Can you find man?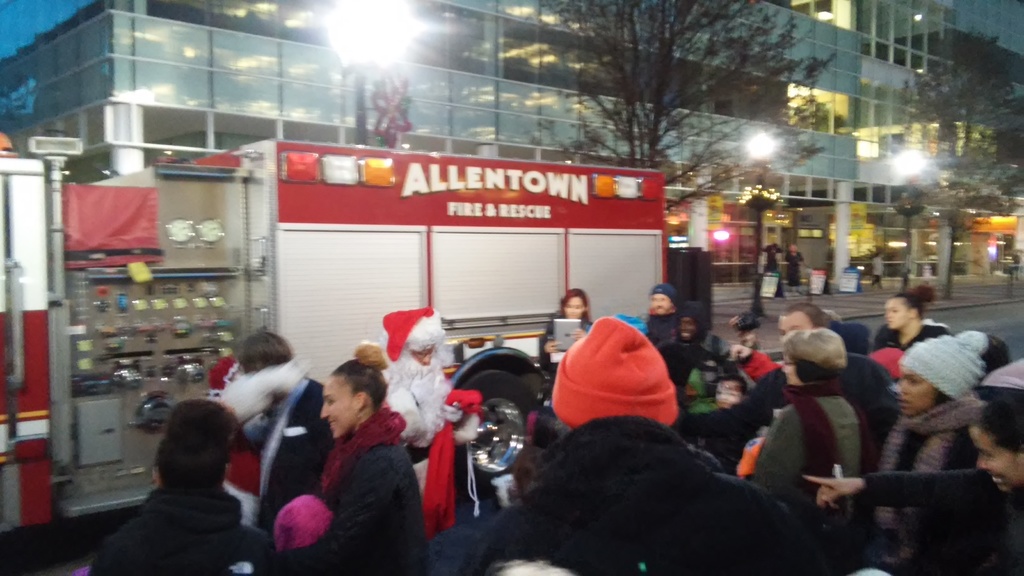
Yes, bounding box: box(683, 303, 898, 445).
